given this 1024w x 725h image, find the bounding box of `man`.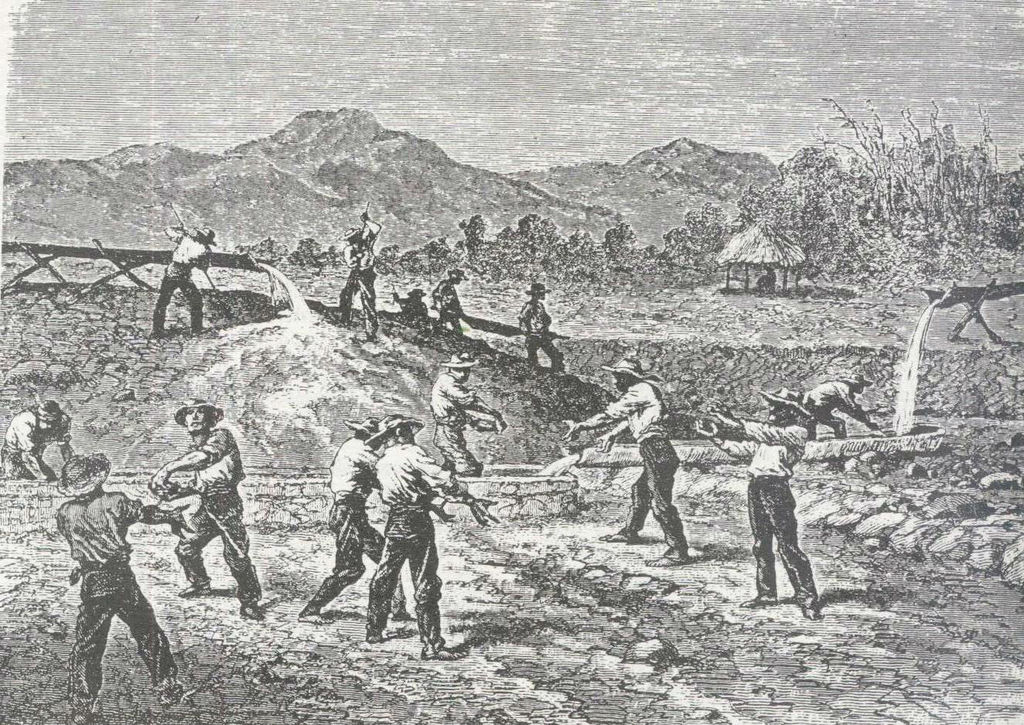
bbox=[803, 377, 889, 441].
